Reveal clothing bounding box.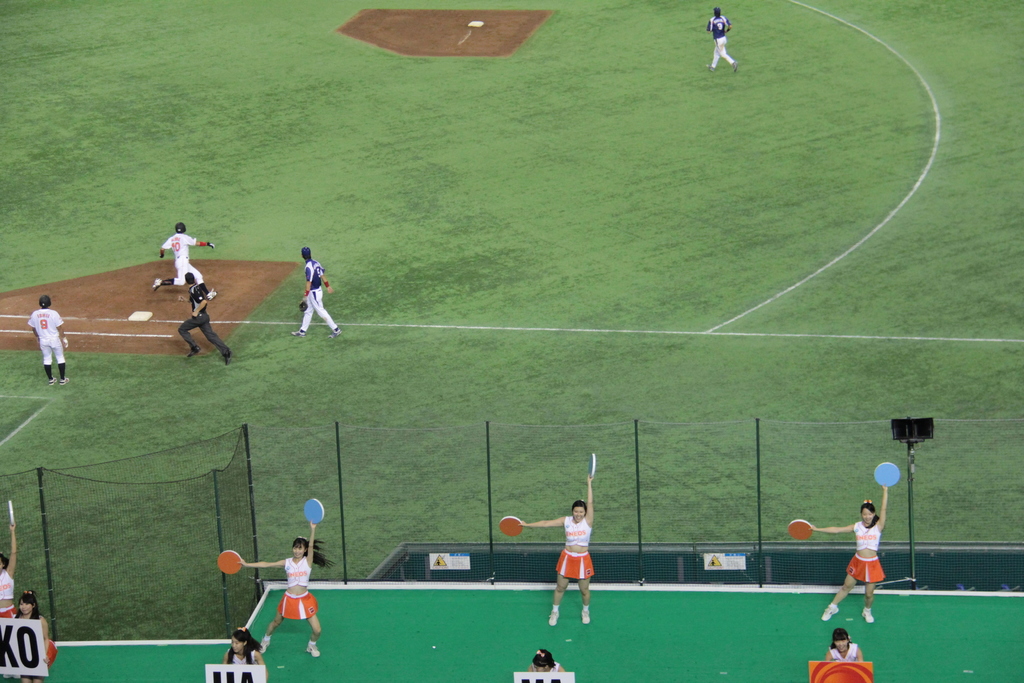
Revealed: <box>277,588,321,620</box>.
